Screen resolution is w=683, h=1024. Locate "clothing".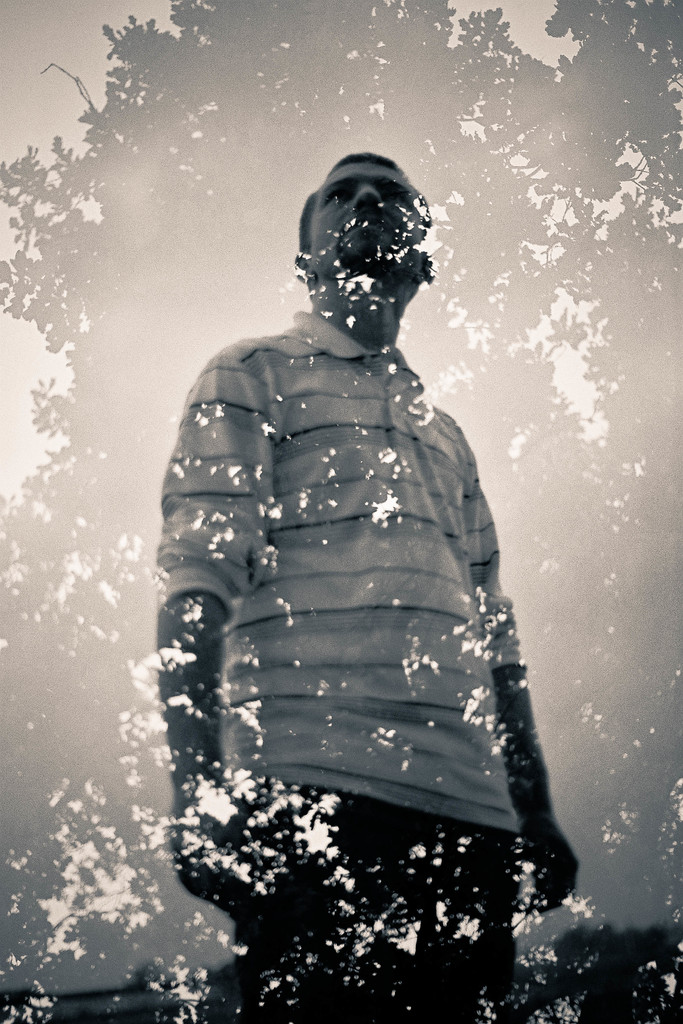
Rect(150, 302, 530, 1023).
